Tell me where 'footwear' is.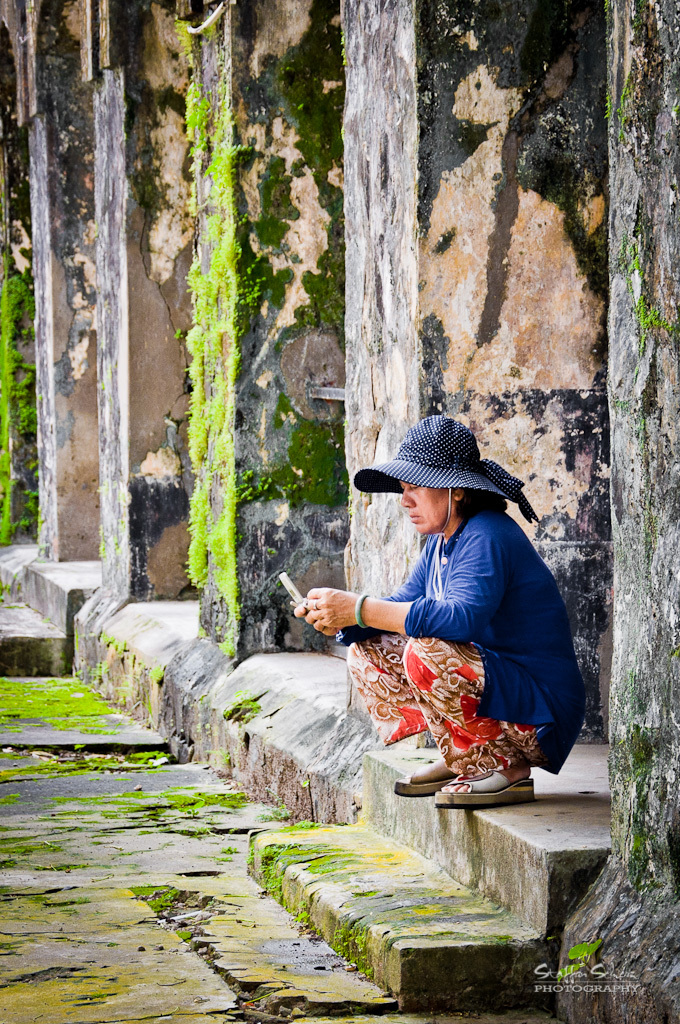
'footwear' is at region(383, 746, 465, 796).
